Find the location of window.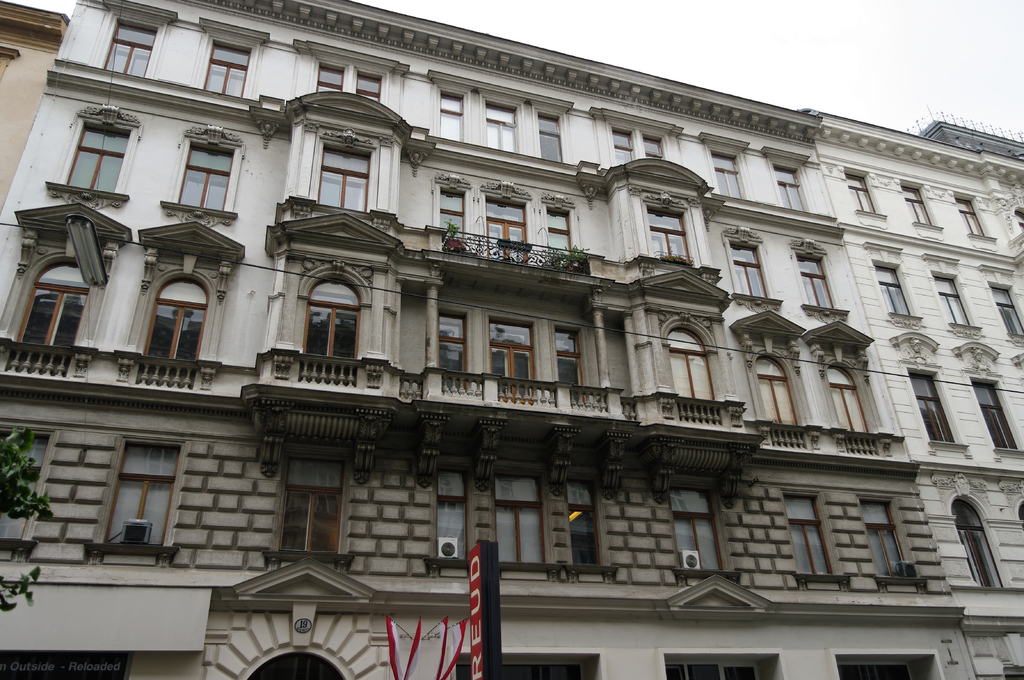
Location: Rect(908, 372, 959, 447).
